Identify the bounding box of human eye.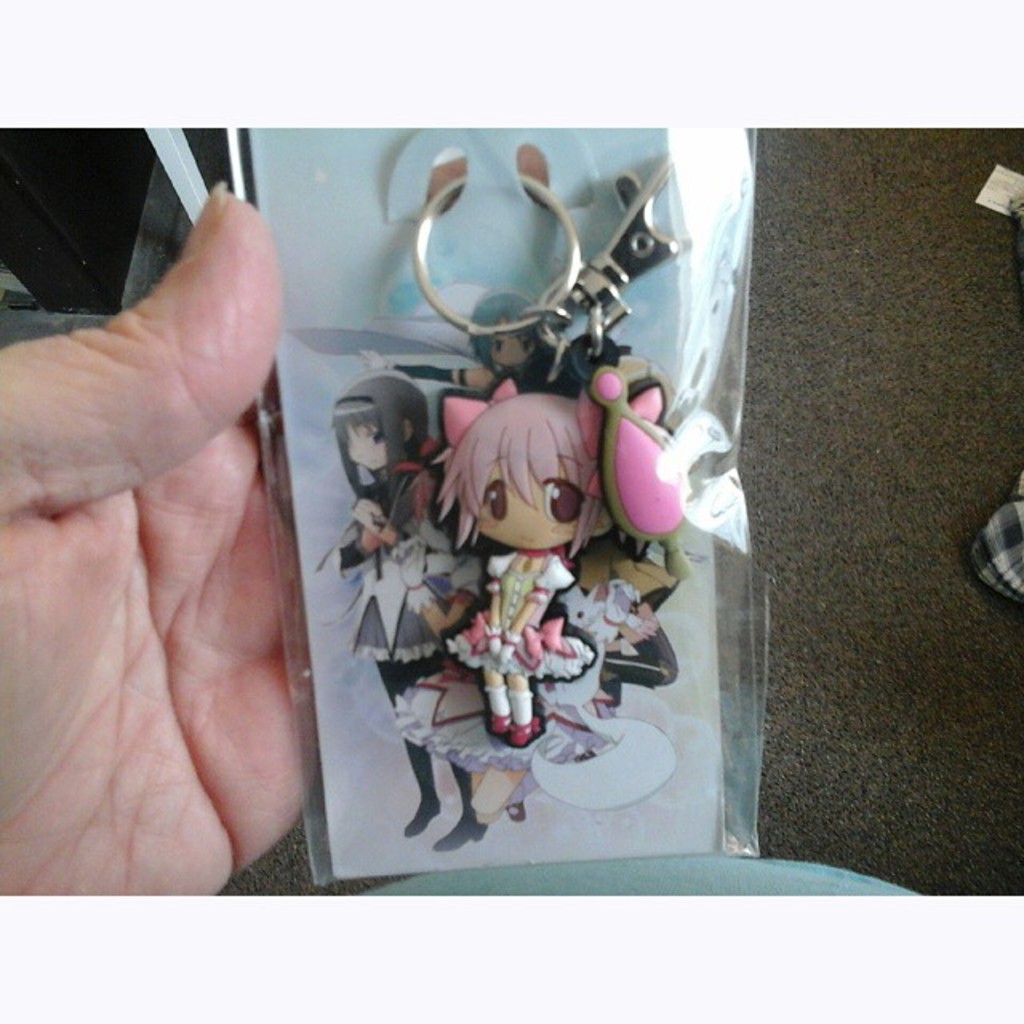
467,478,515,530.
